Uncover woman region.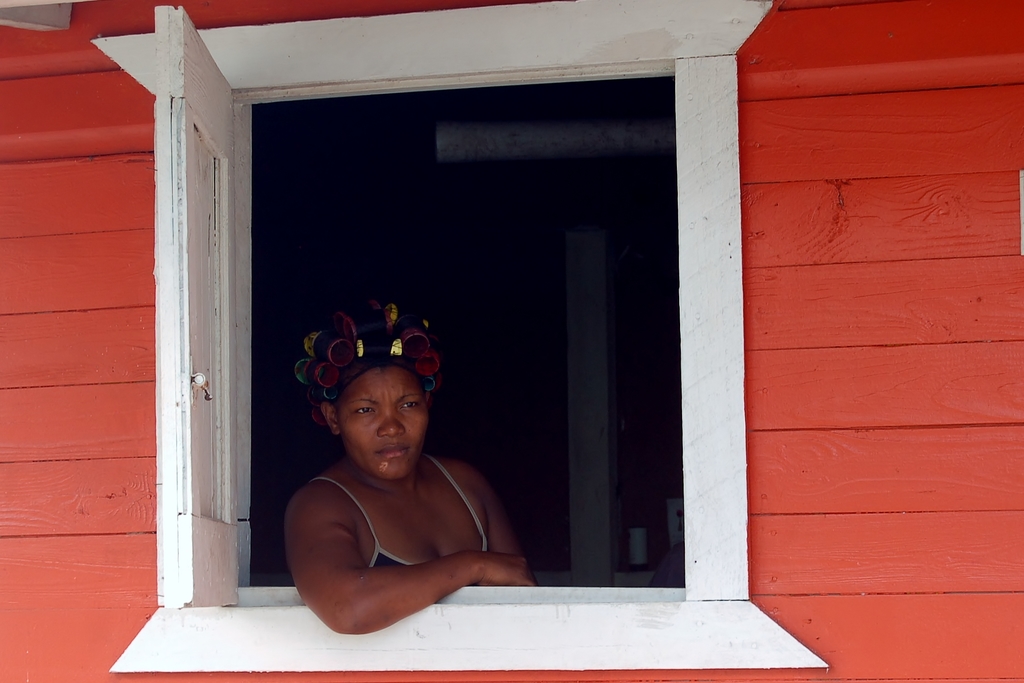
Uncovered: region(283, 290, 532, 648).
